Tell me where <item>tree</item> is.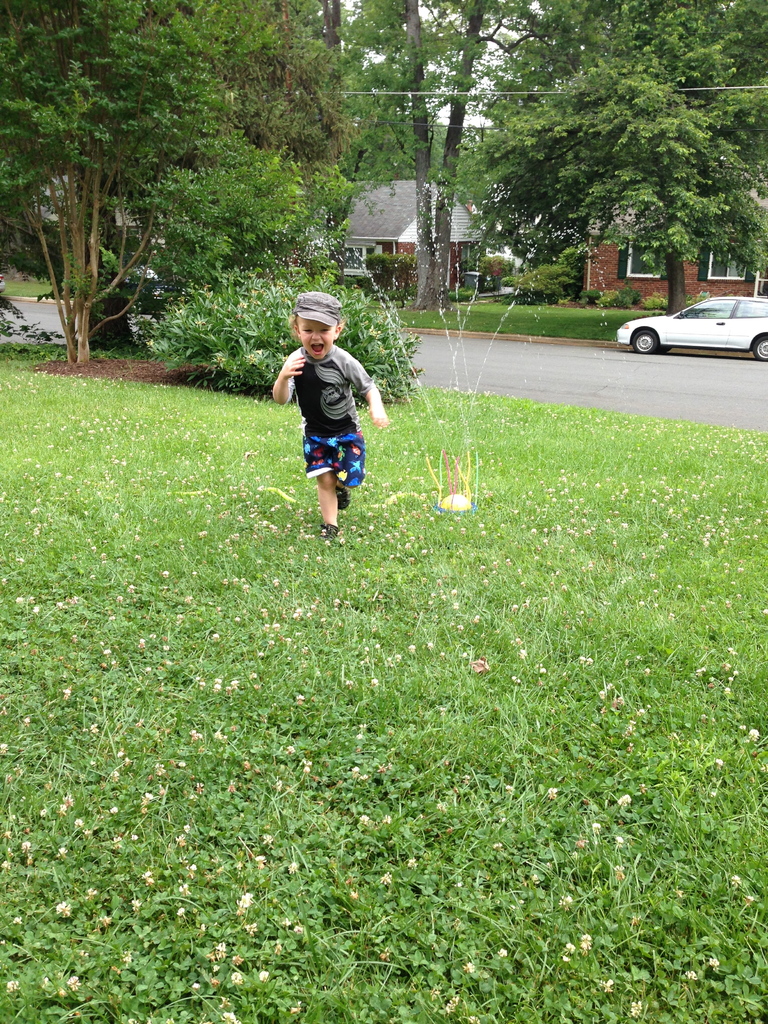
<item>tree</item> is at 236,0,419,394.
